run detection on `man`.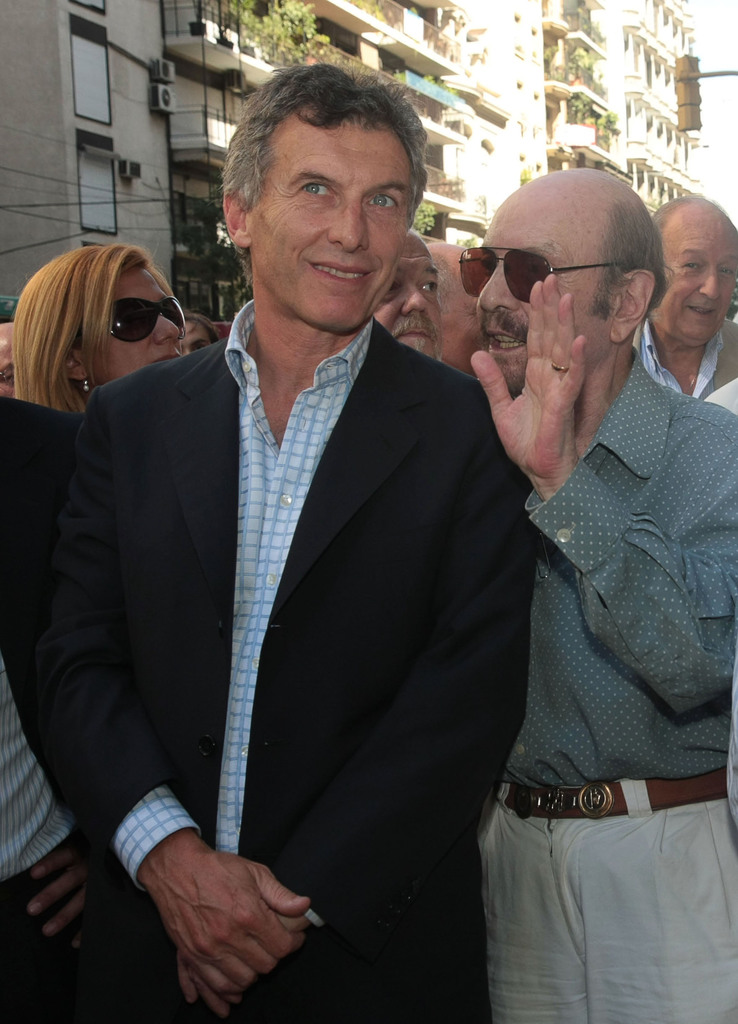
Result: (632,195,737,412).
